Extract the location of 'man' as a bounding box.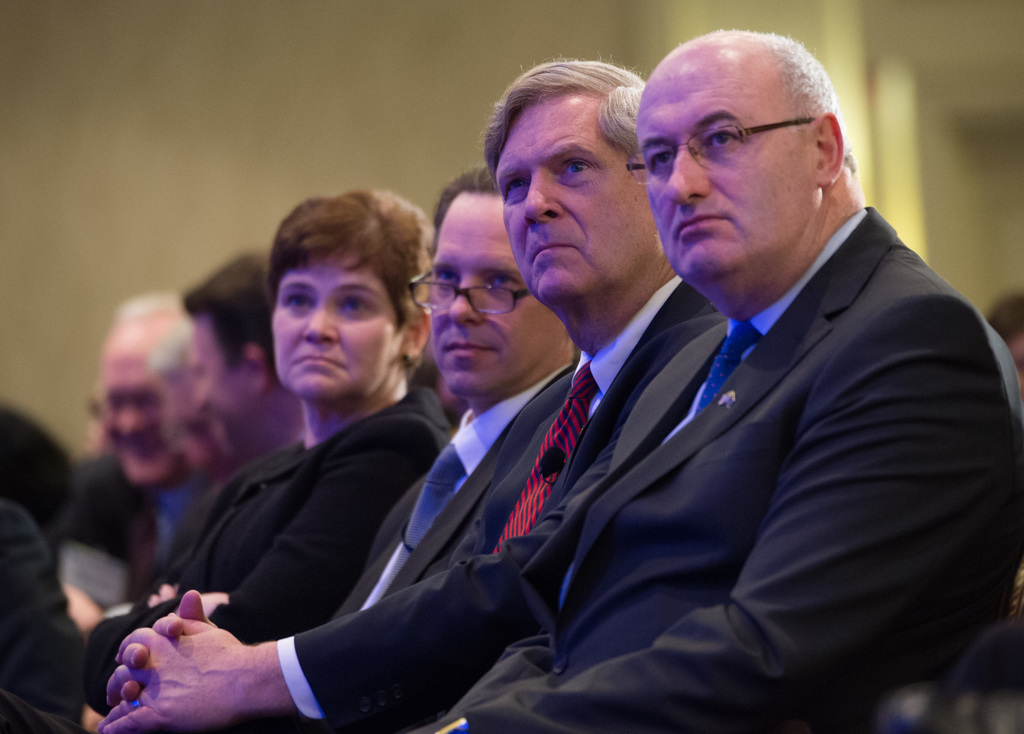
region(148, 256, 304, 612).
